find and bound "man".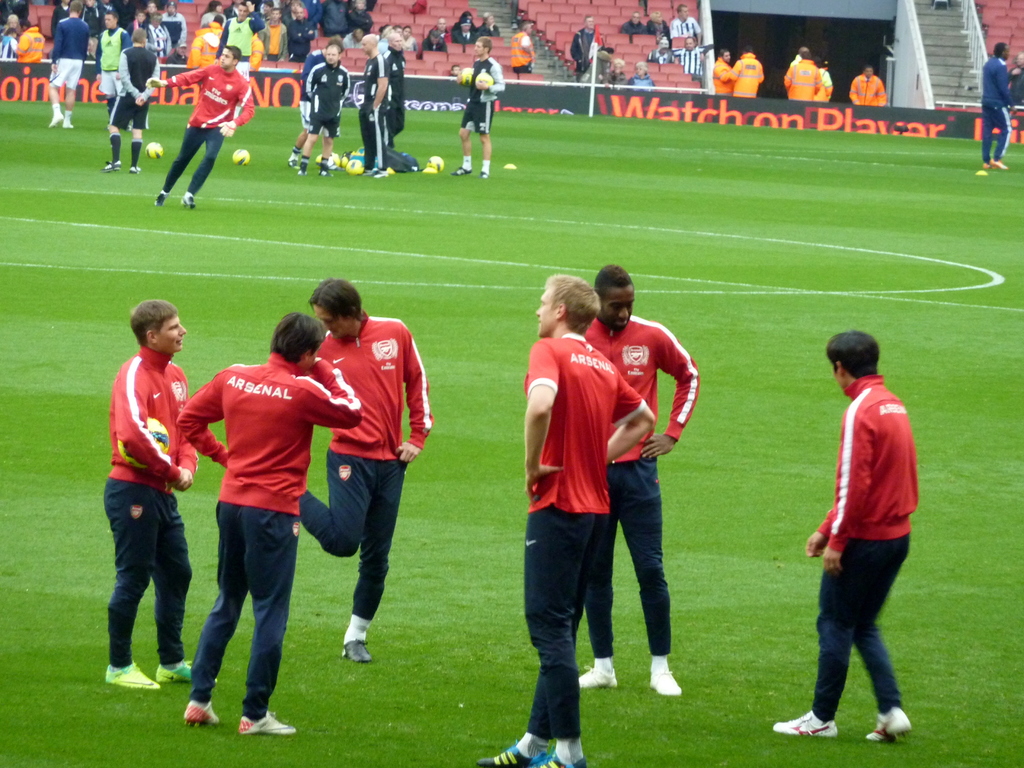
Bound: region(16, 19, 45, 62).
